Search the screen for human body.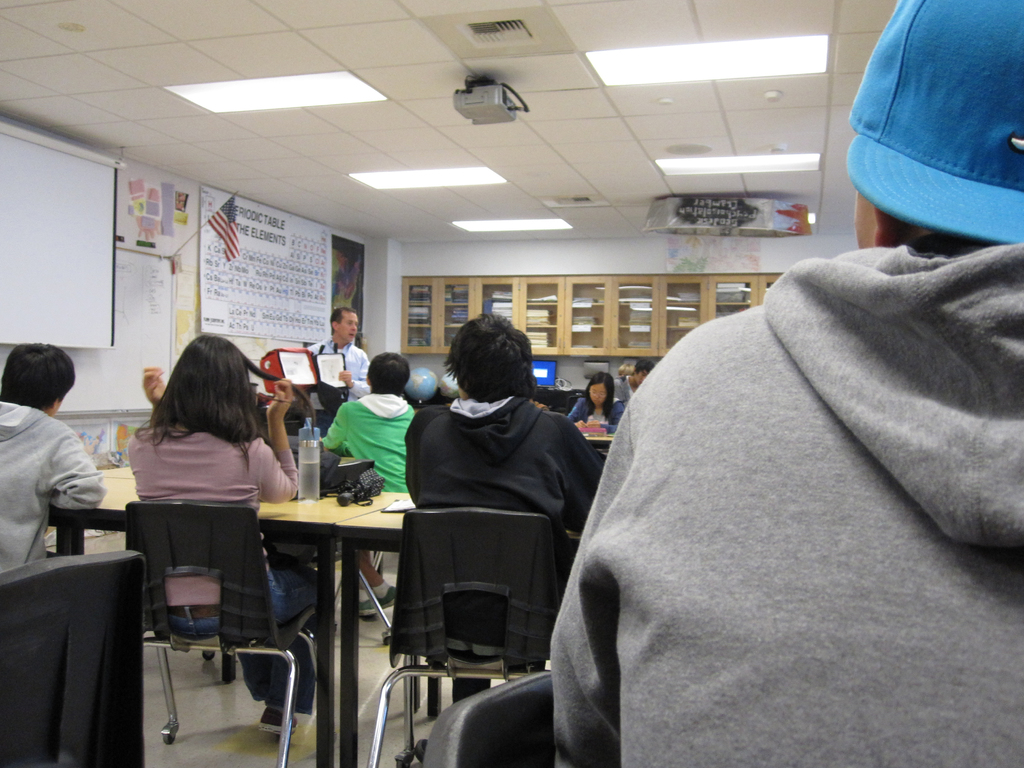
Found at 615:376:642:404.
